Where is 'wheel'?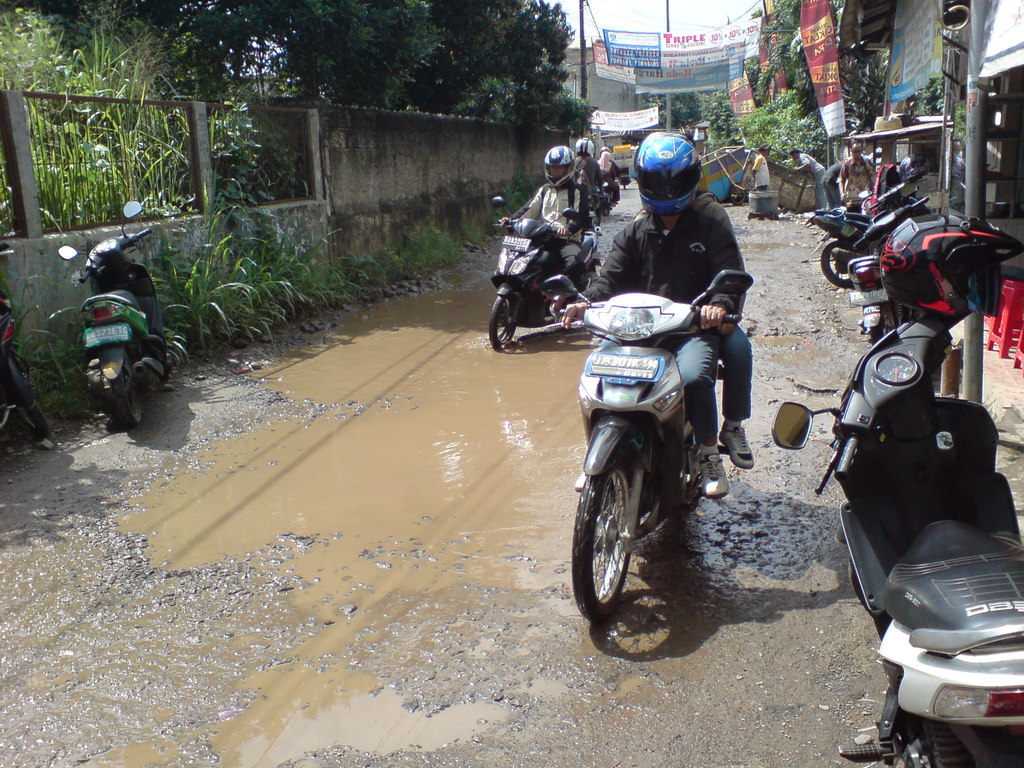
left=851, top=570, right=867, bottom=609.
